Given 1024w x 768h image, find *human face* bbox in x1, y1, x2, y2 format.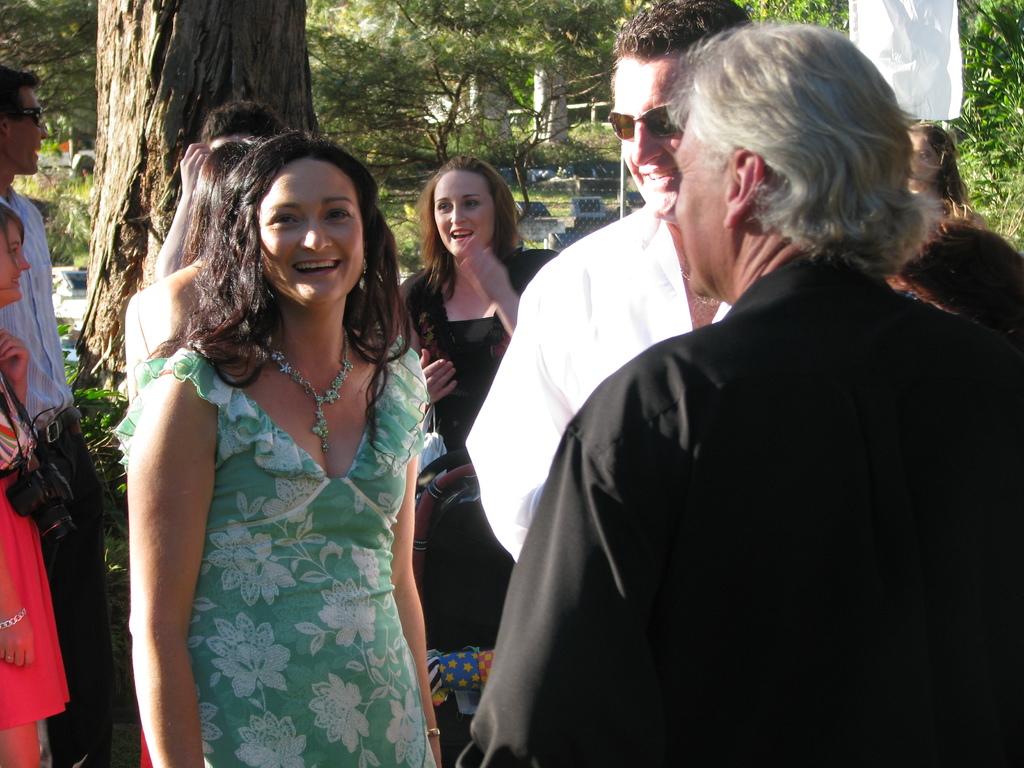
903, 129, 943, 186.
